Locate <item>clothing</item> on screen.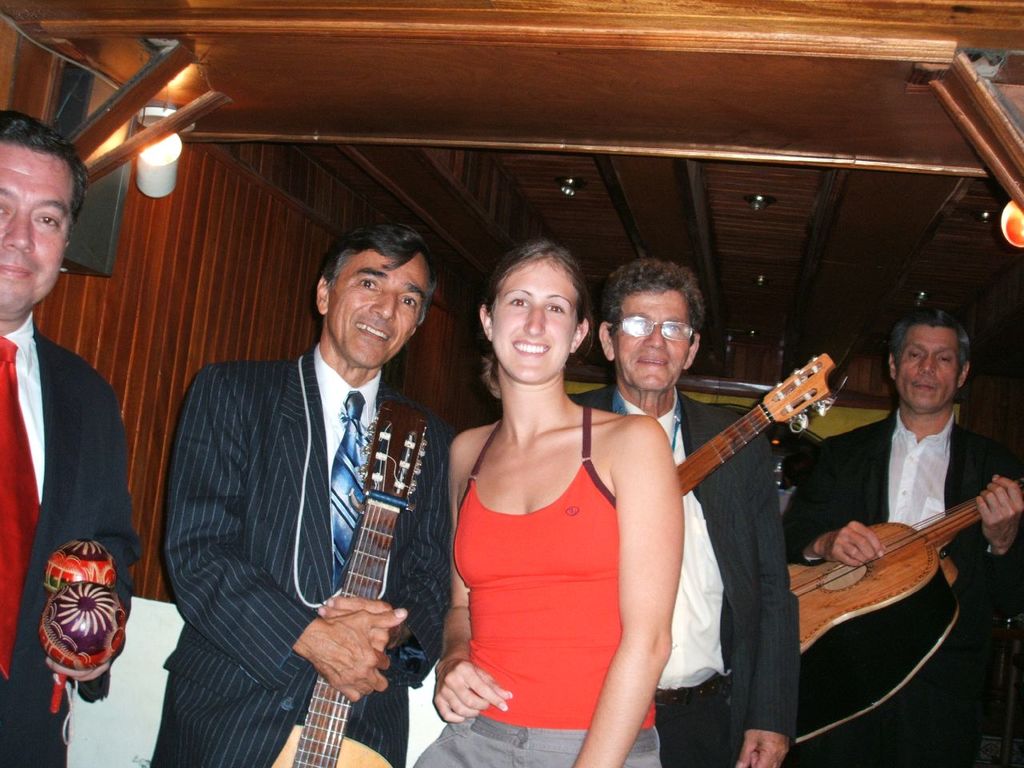
On screen at bbox(0, 299, 128, 767).
